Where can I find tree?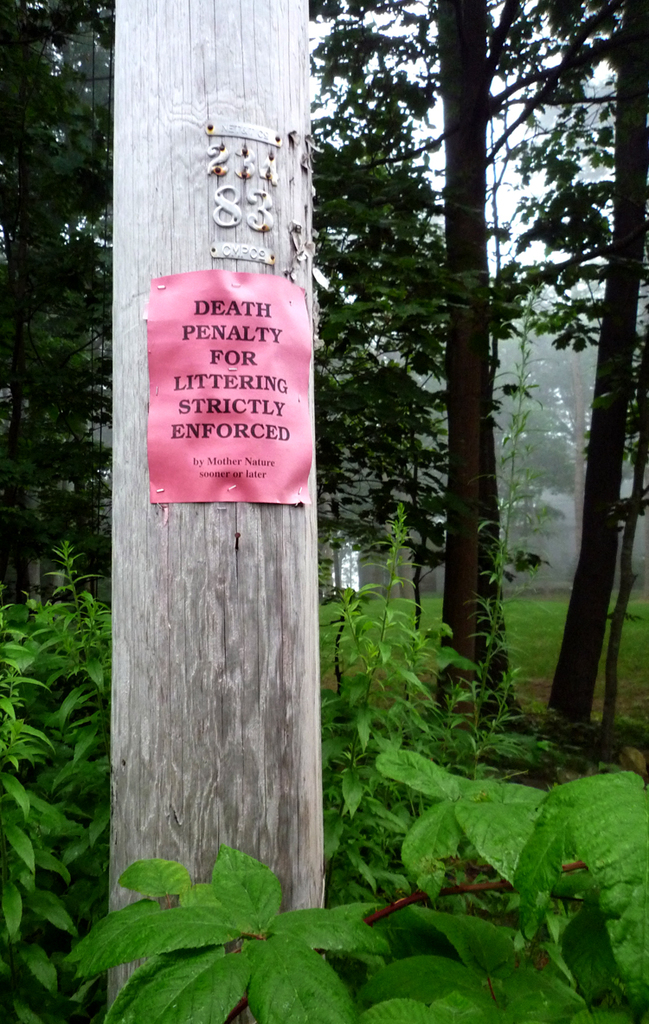
You can find it at [491, 336, 581, 528].
